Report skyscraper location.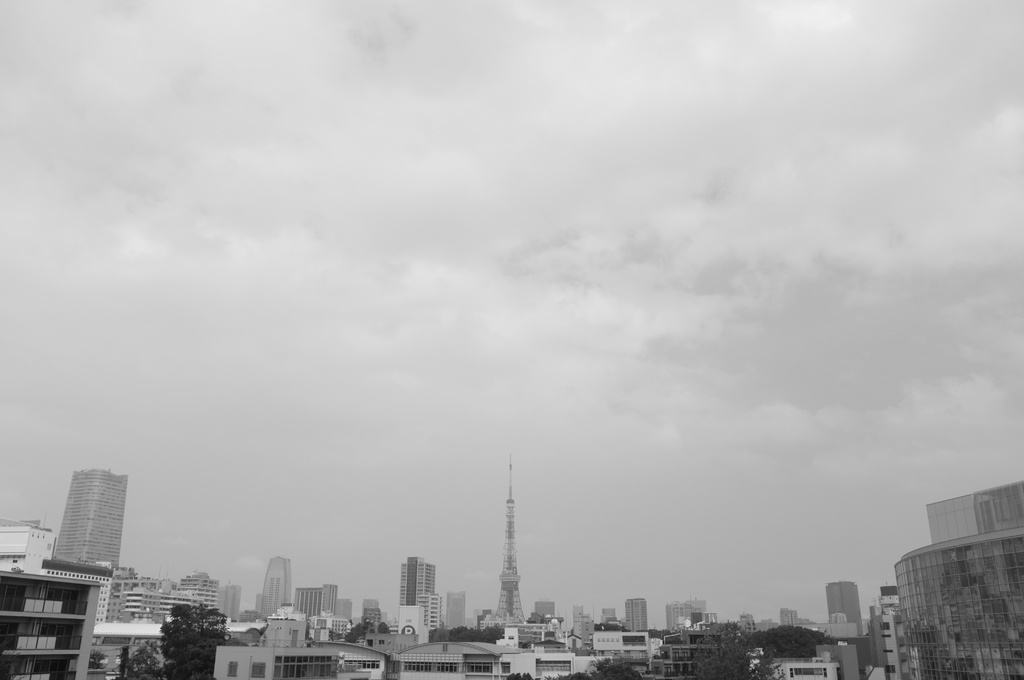
Report: bbox=[534, 596, 558, 624].
